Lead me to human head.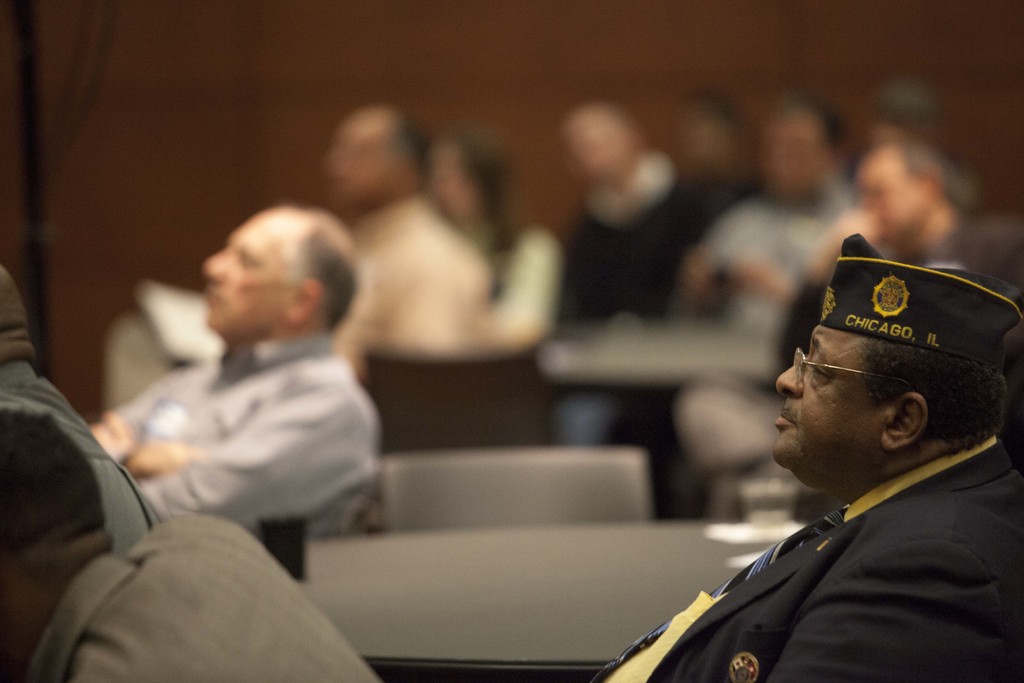
Lead to locate(767, 233, 1019, 521).
